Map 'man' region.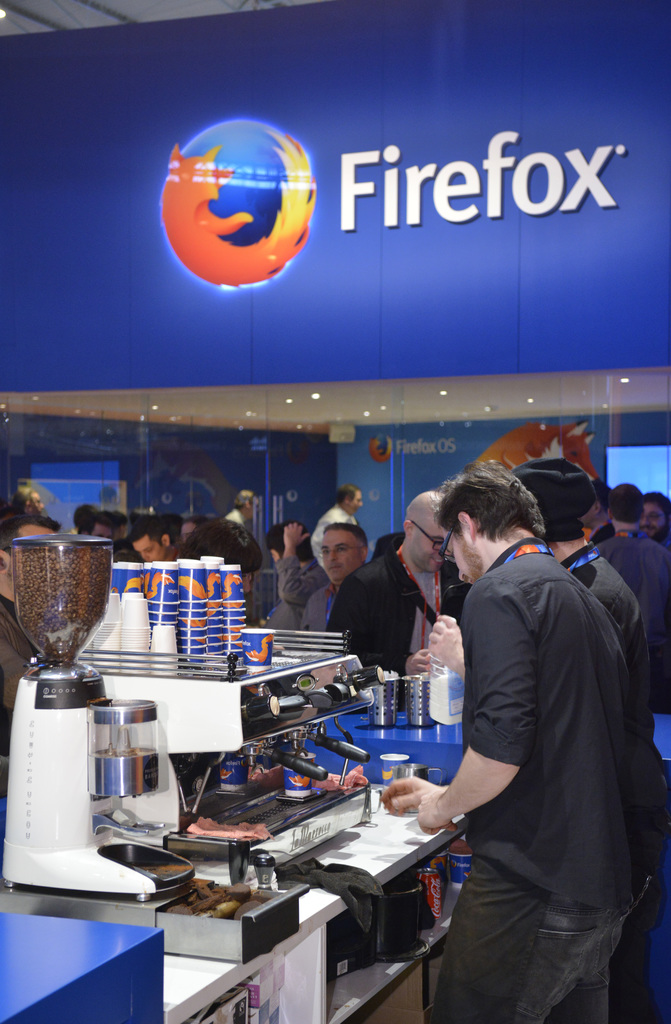
Mapped to Rect(594, 483, 670, 705).
